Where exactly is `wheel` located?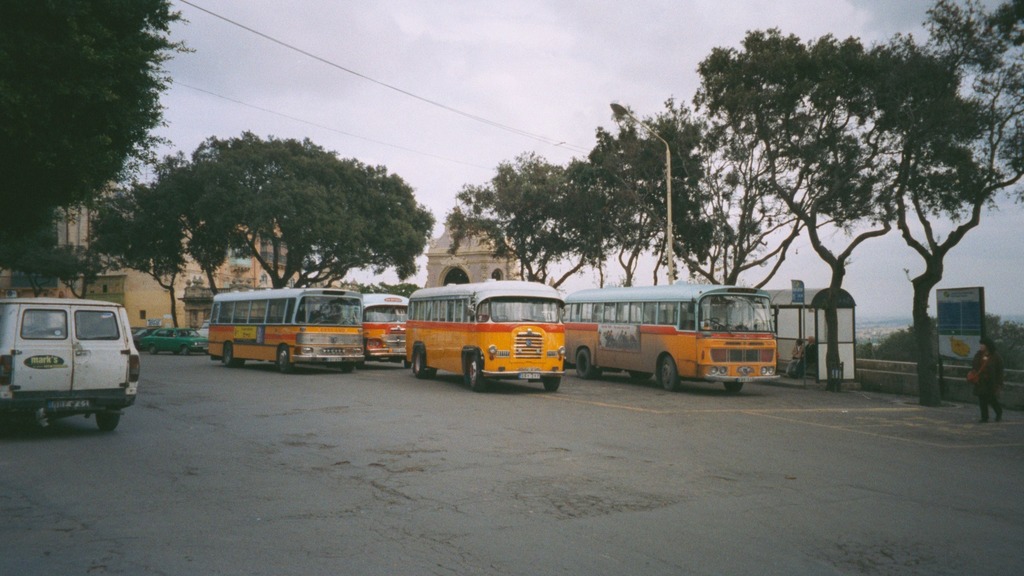
Its bounding box is bbox=(403, 338, 433, 387).
